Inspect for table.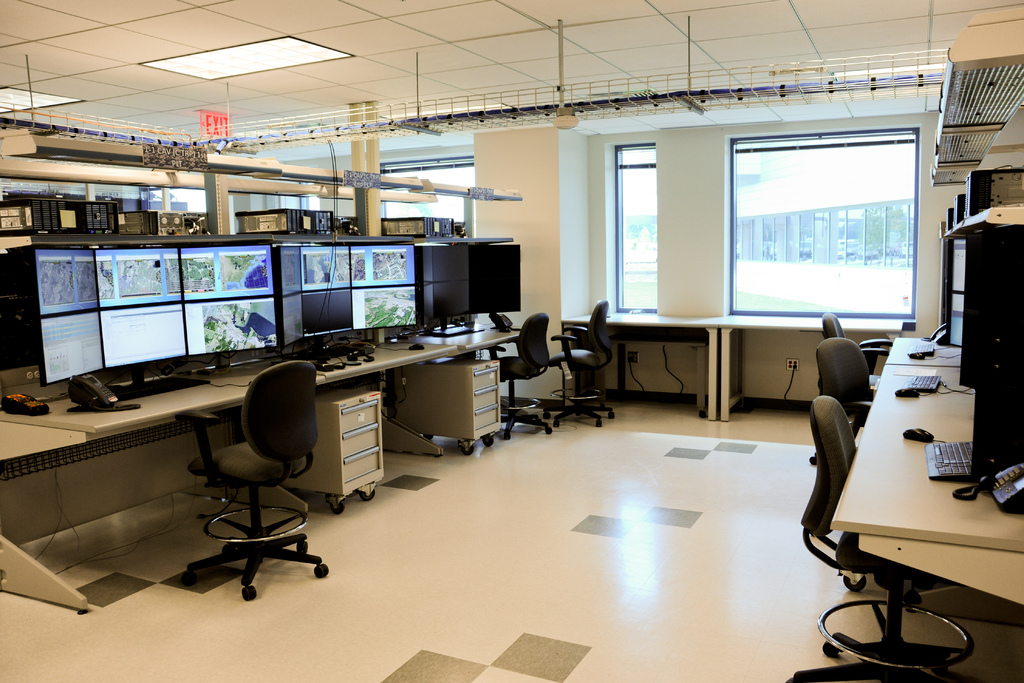
Inspection: Rect(392, 321, 526, 454).
